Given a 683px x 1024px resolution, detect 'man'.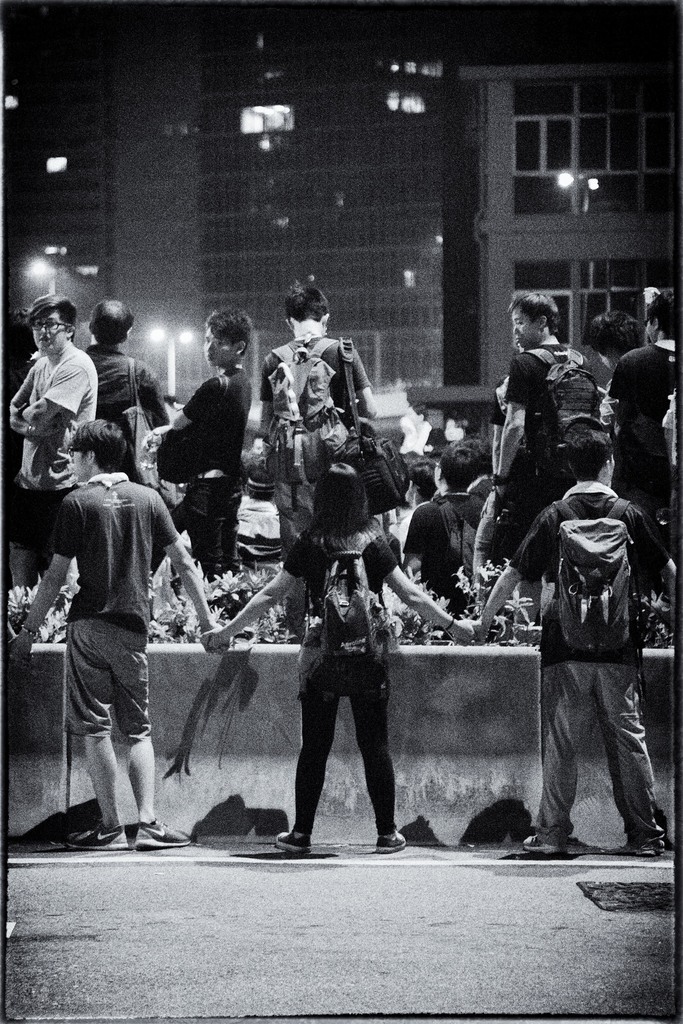
472 289 593 595.
